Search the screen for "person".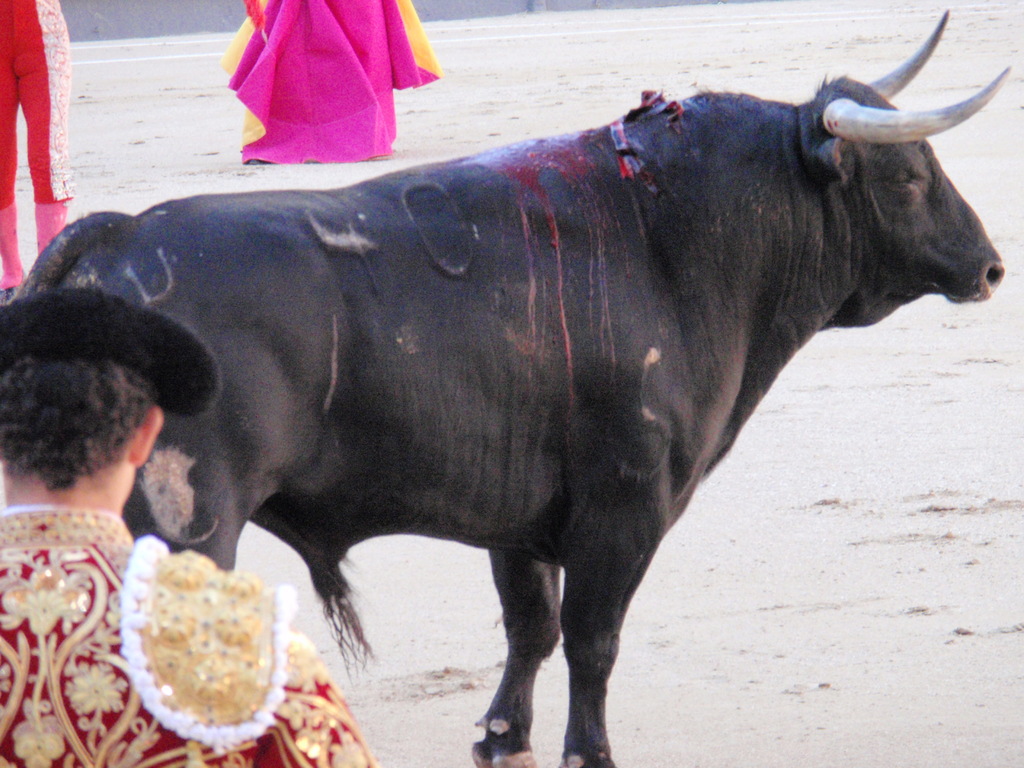
Found at box(0, 286, 379, 767).
